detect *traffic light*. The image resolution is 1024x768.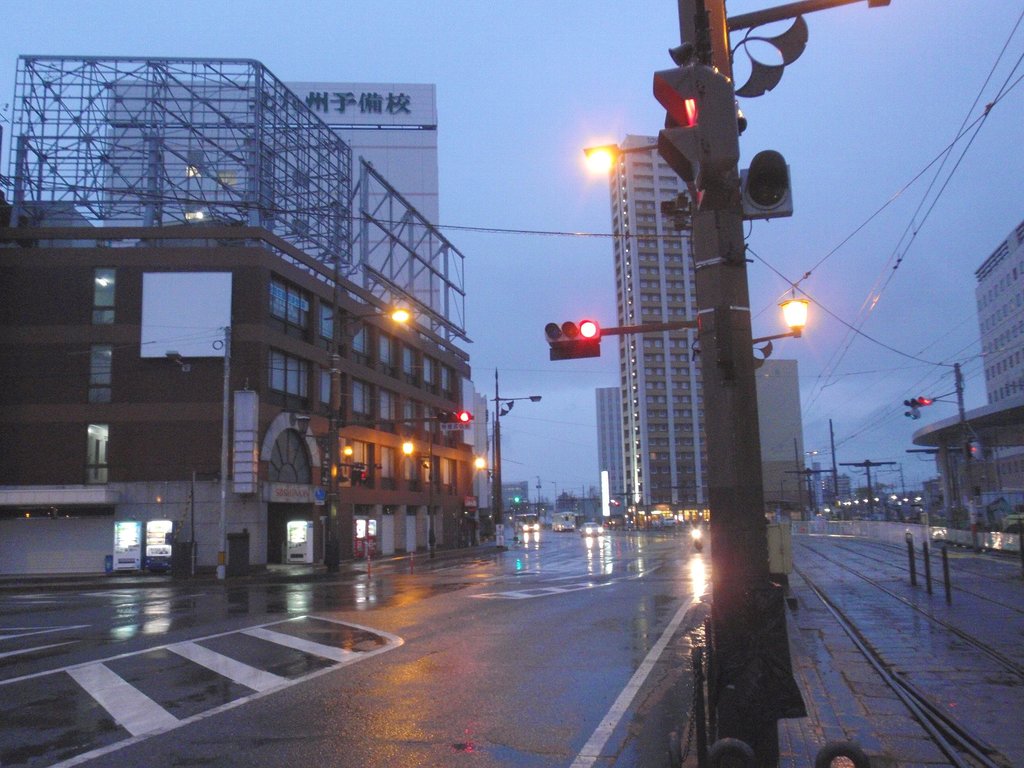
[x1=438, y1=410, x2=475, y2=424].
